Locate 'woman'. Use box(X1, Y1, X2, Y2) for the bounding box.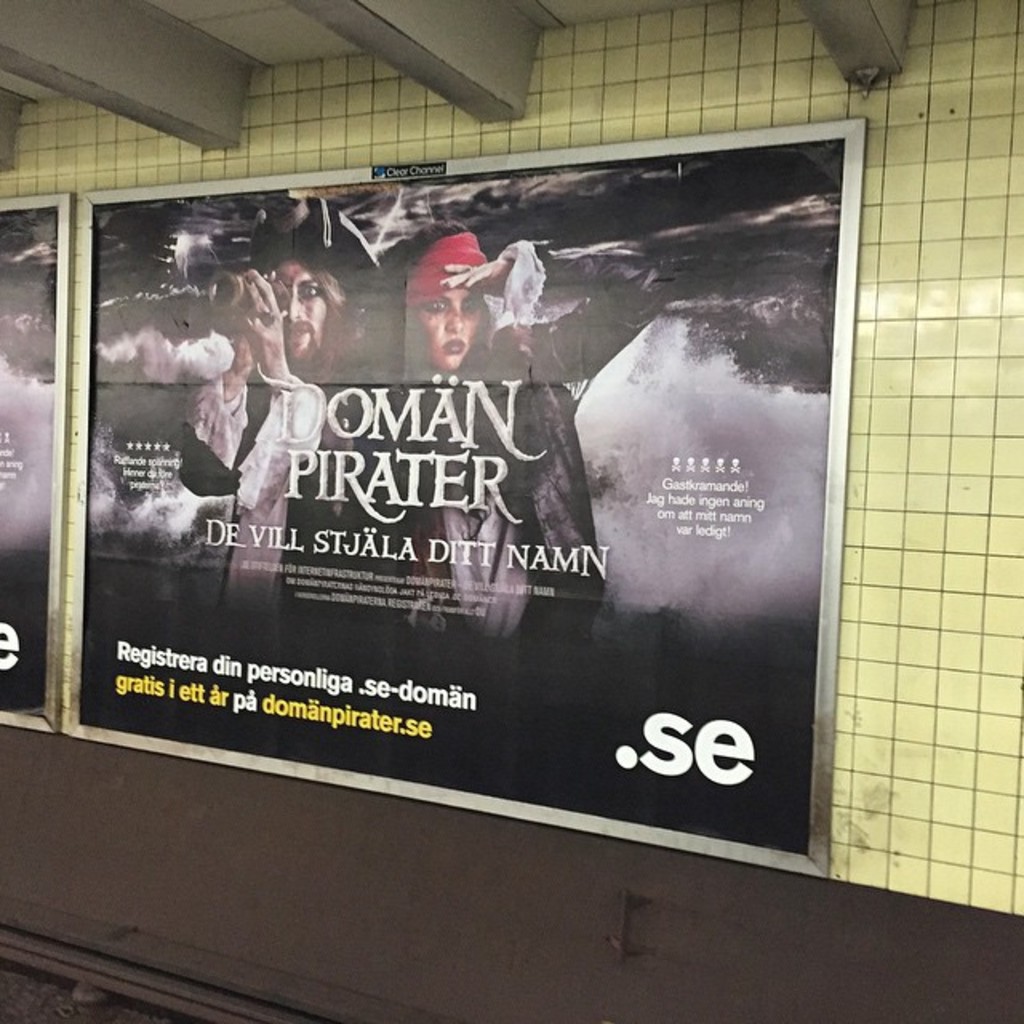
box(381, 224, 674, 678).
